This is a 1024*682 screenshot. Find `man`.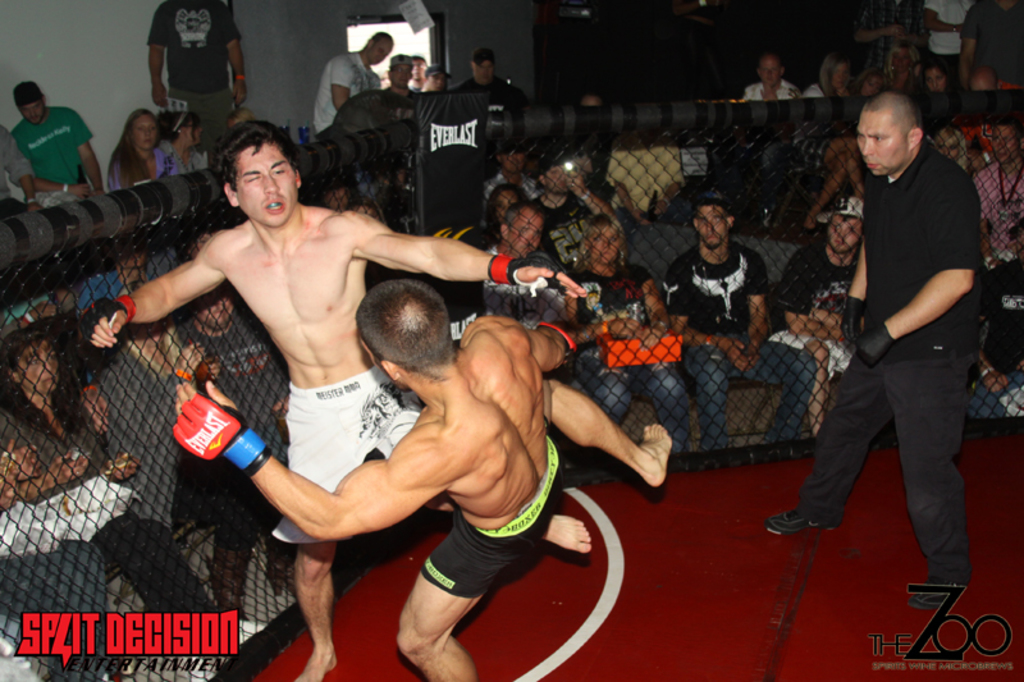
Bounding box: bbox=(407, 52, 429, 96).
